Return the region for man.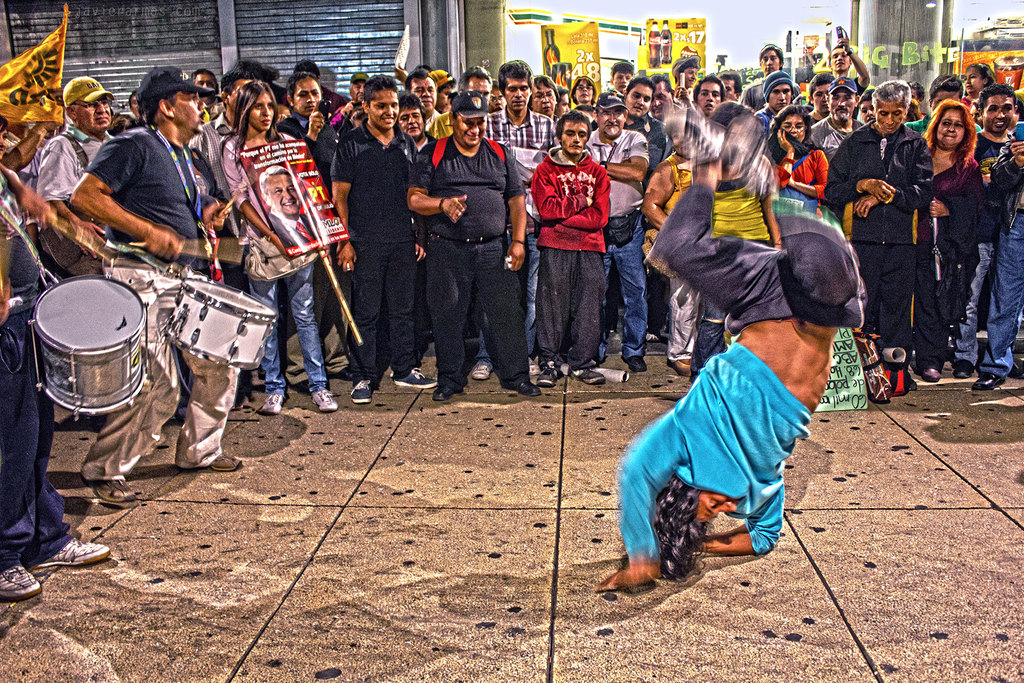
[527,65,560,110].
